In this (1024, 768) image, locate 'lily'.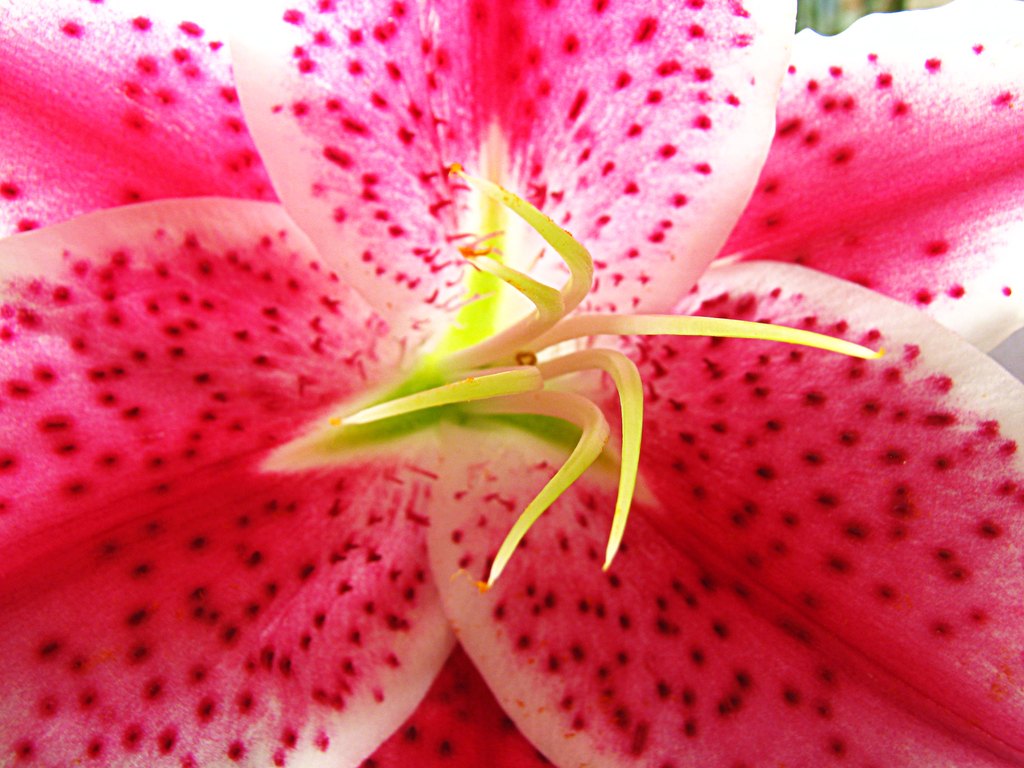
Bounding box: locate(0, 0, 1023, 767).
